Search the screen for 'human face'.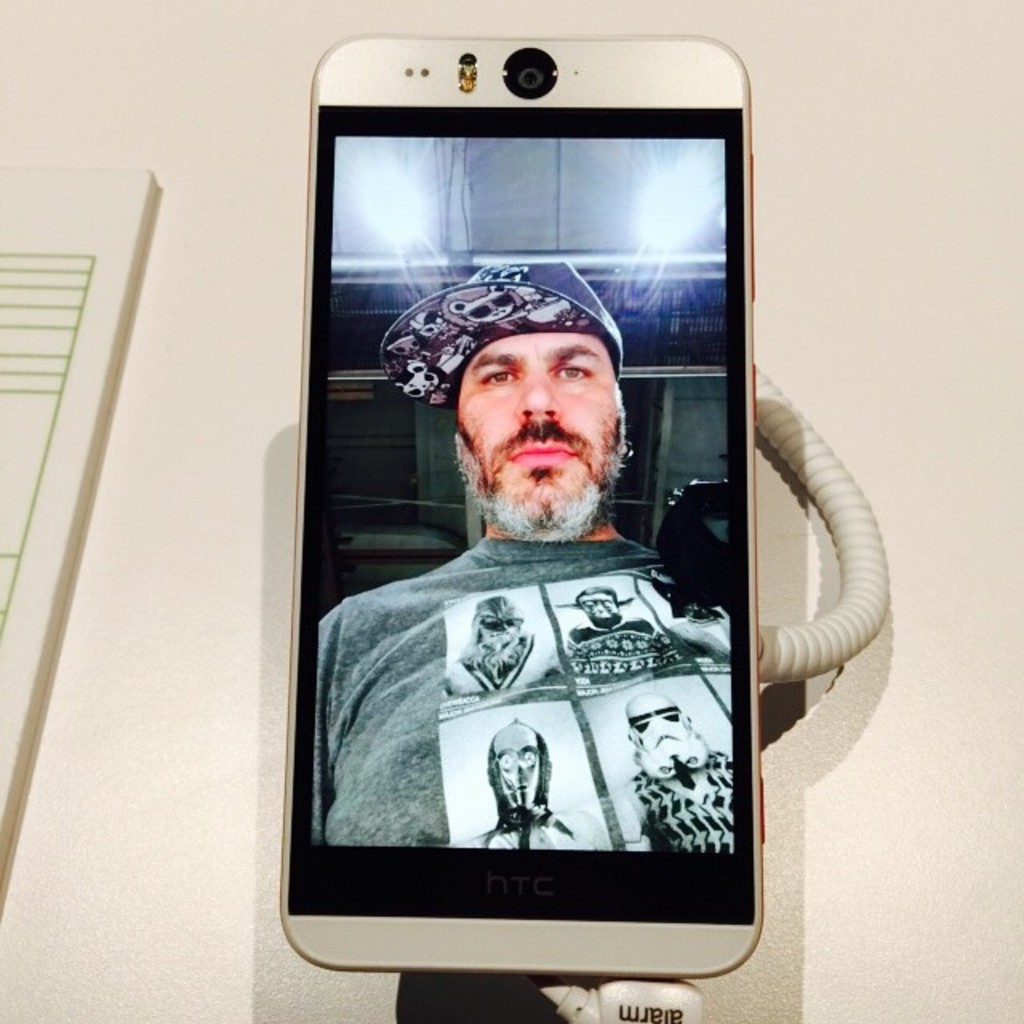
Found at bbox=[454, 336, 626, 547].
